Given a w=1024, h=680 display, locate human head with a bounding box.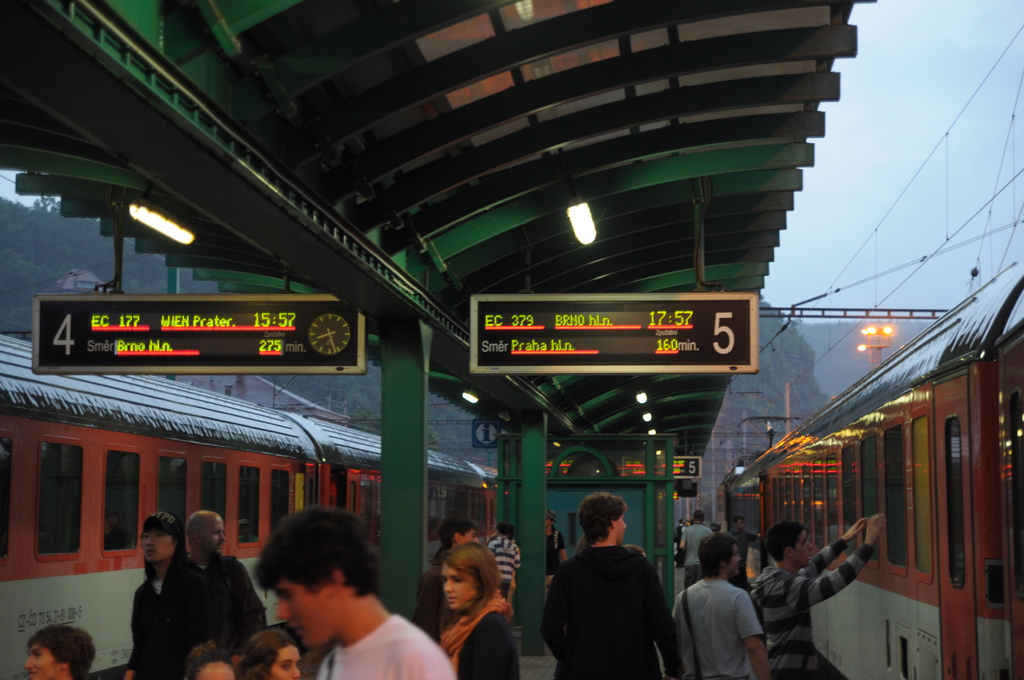
Located: box=[136, 510, 184, 573].
